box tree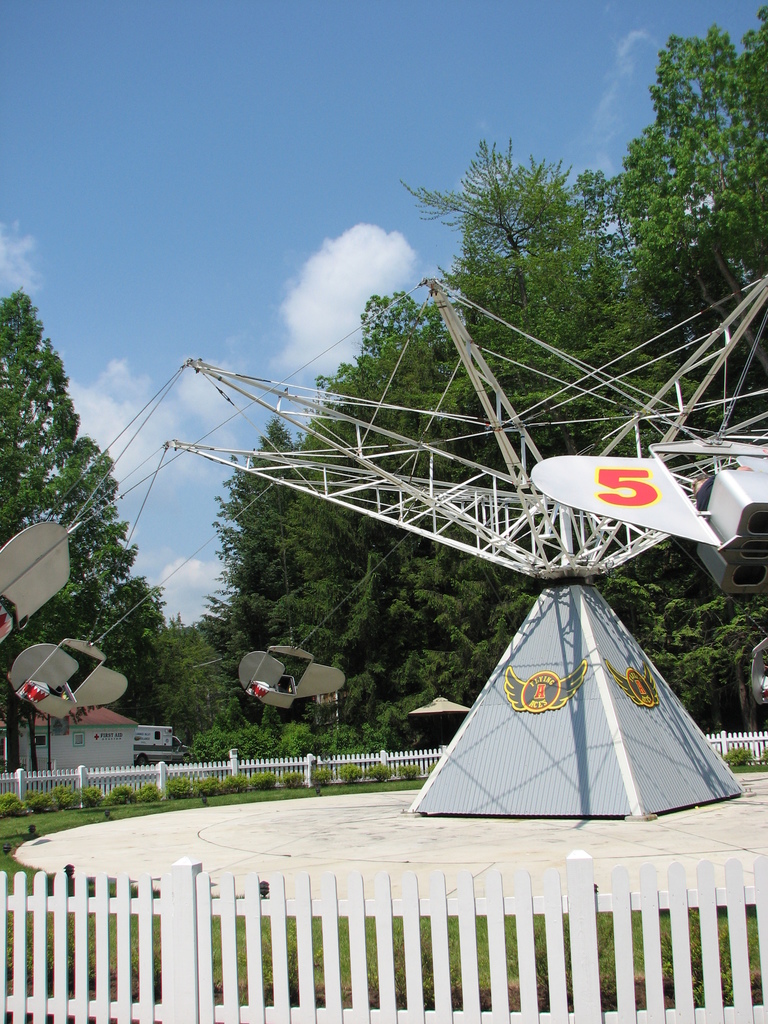
(0,284,185,709)
